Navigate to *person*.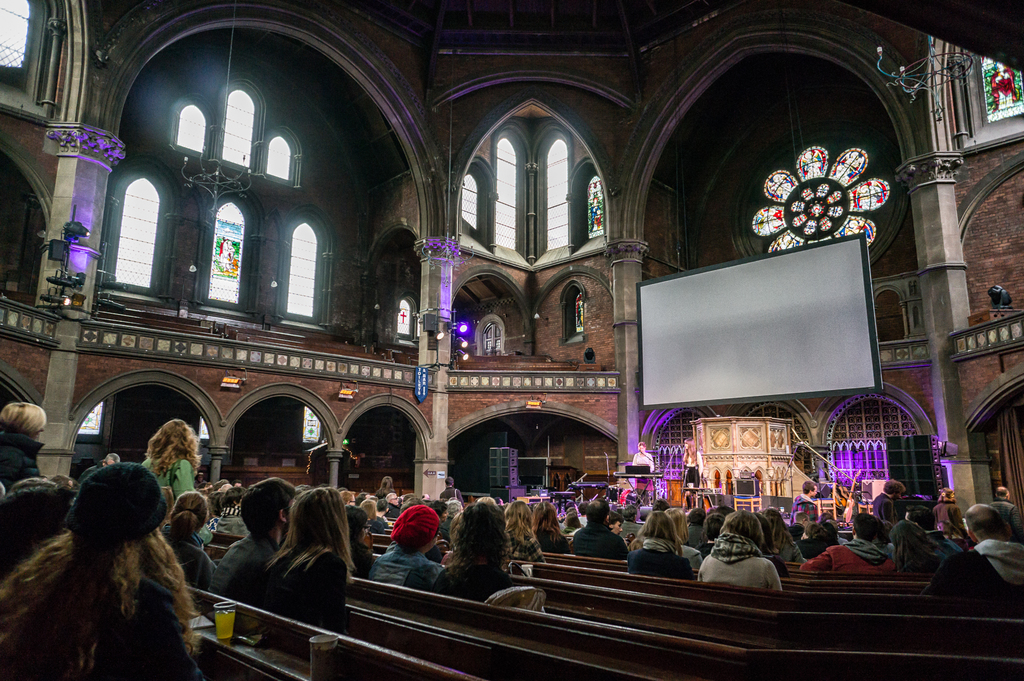
Navigation target: pyautogui.locateOnScreen(494, 496, 547, 559).
